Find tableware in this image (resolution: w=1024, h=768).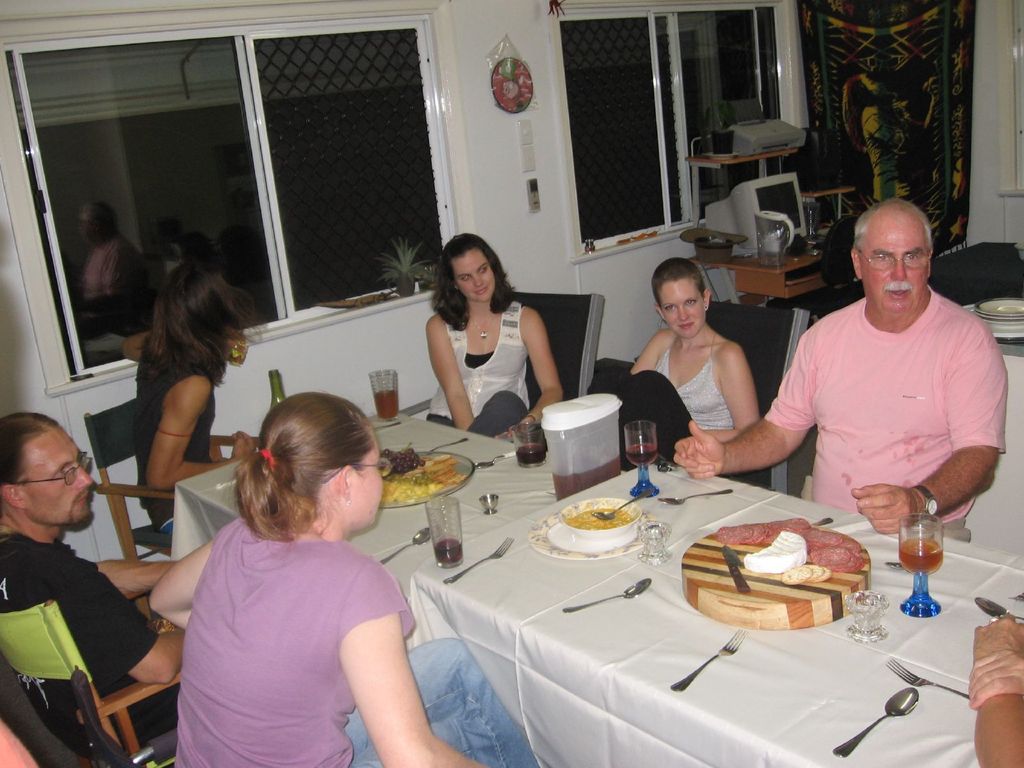
detection(364, 367, 399, 422).
